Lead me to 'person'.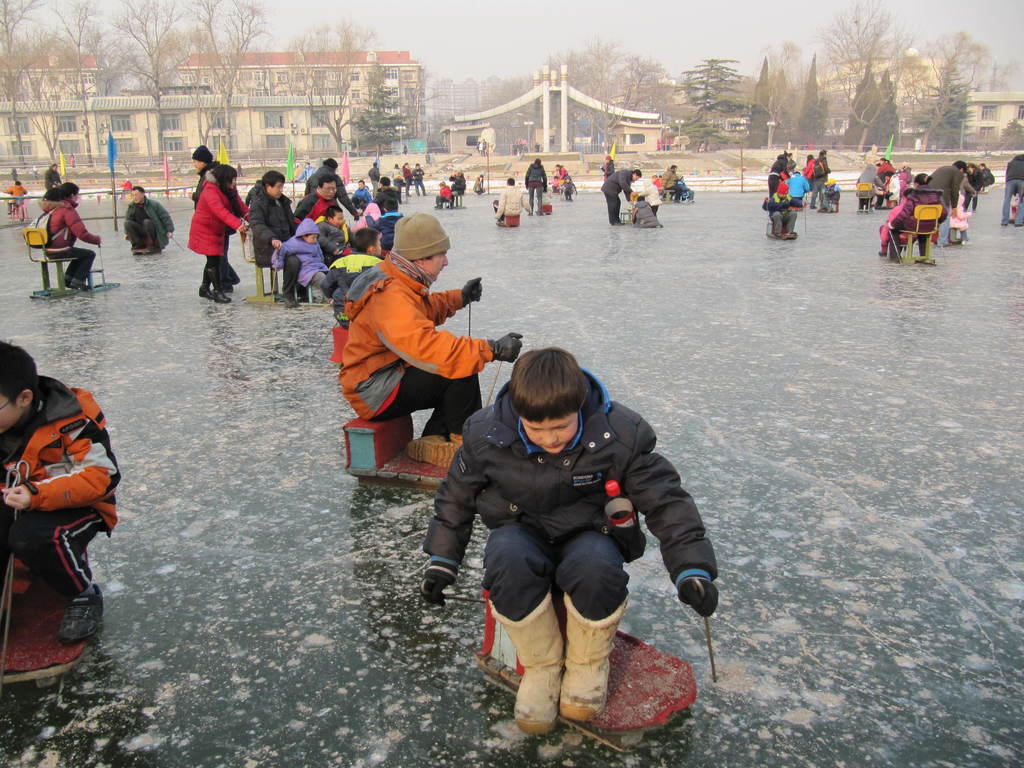
Lead to {"x1": 886, "y1": 172, "x2": 944, "y2": 250}.
